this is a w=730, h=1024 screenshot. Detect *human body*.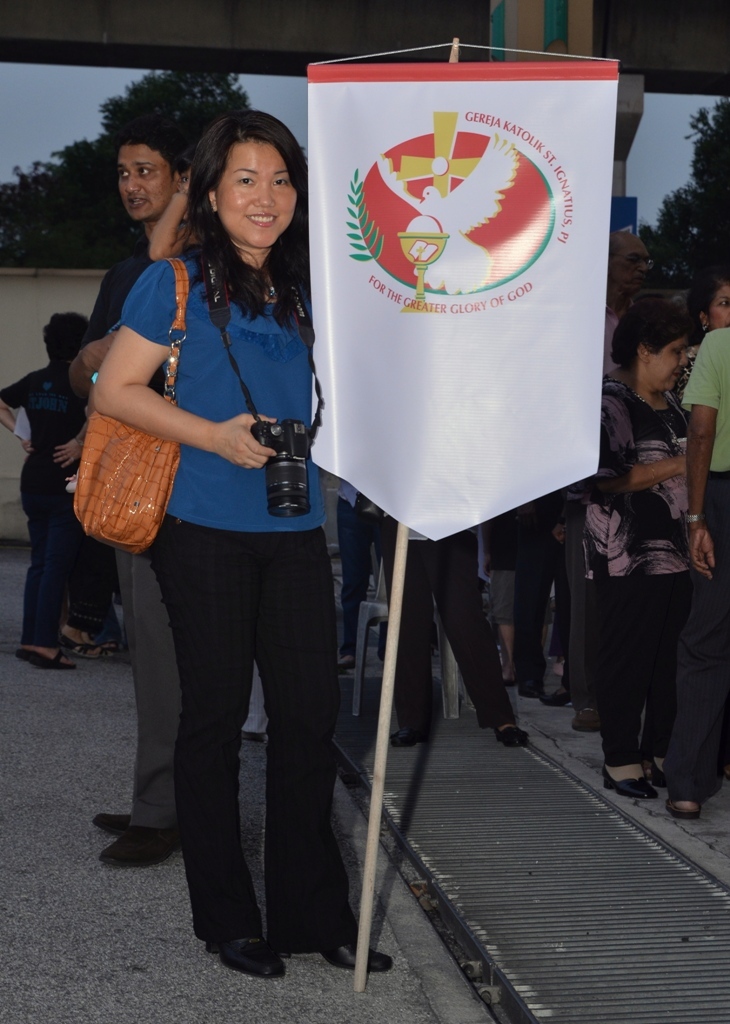
region(85, 232, 402, 985).
